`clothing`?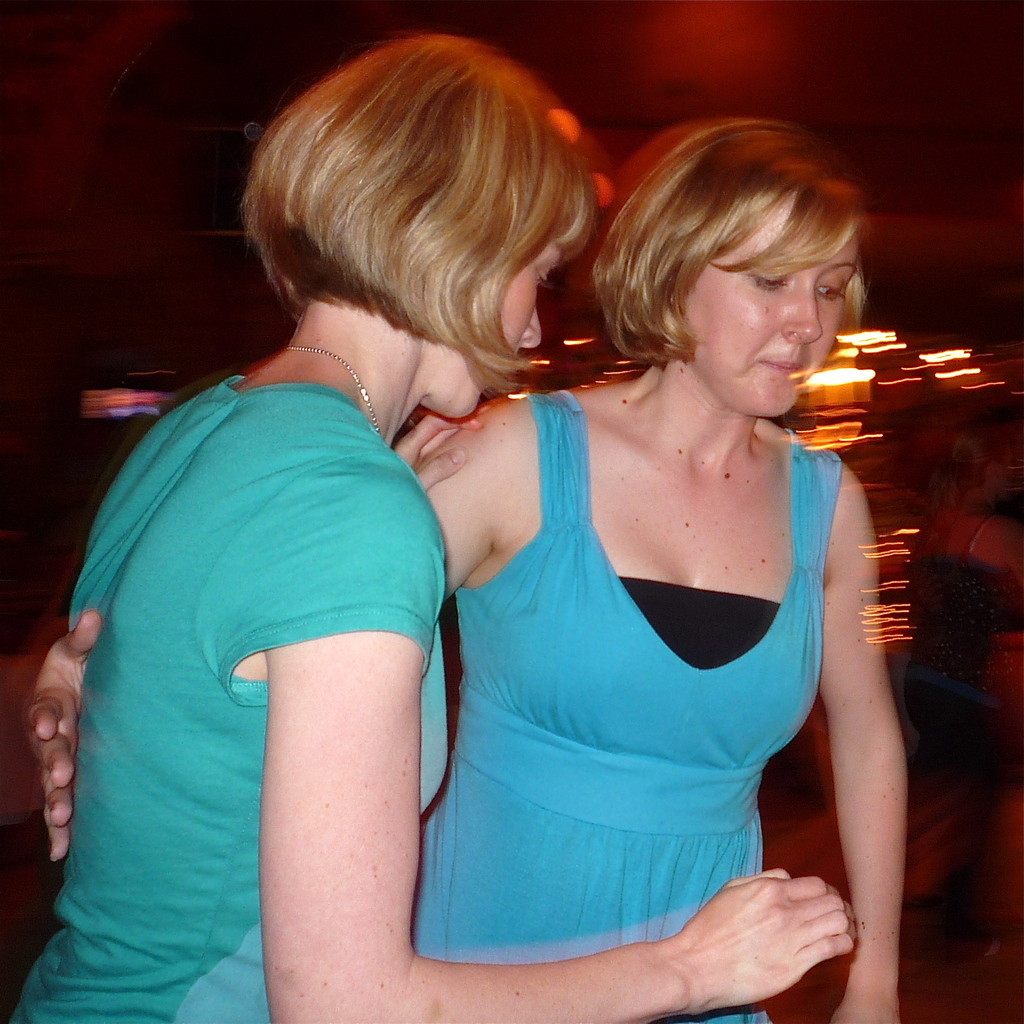
bbox(4, 368, 452, 1023)
